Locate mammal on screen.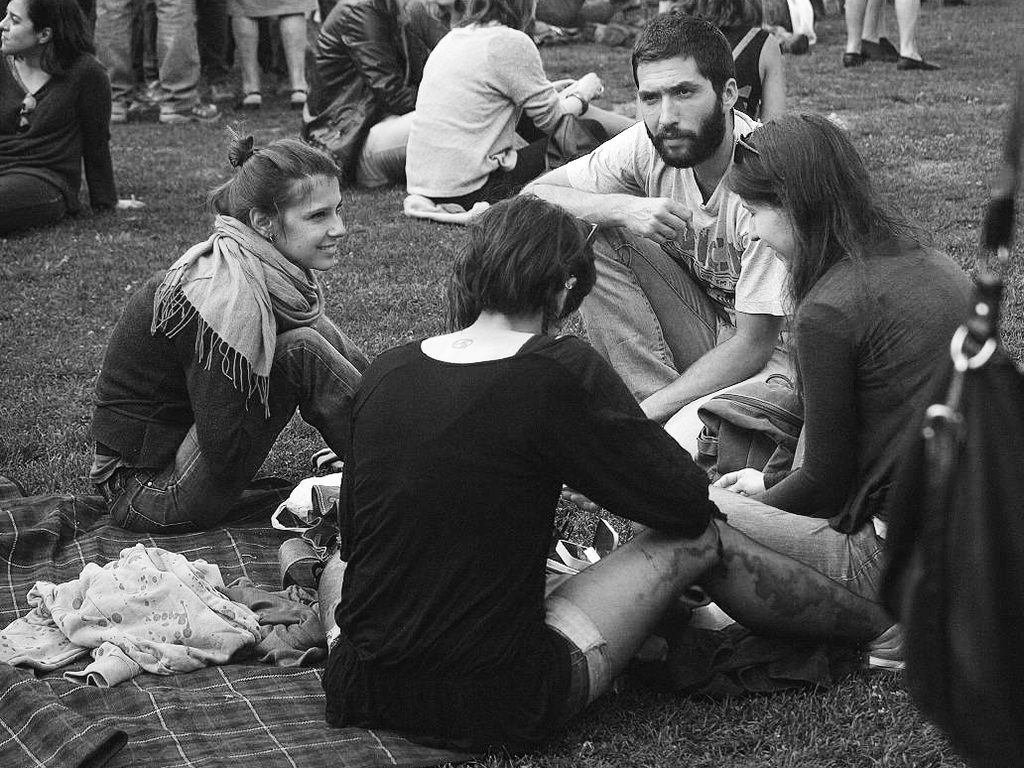
On screen at region(397, 0, 645, 219).
